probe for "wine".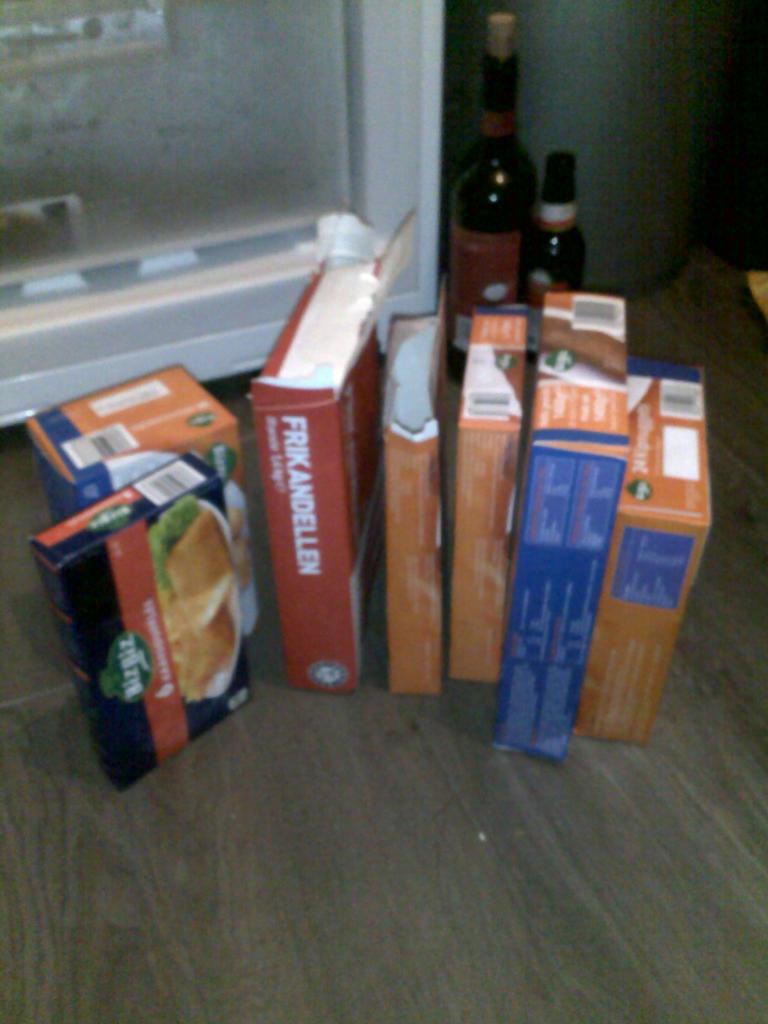
Probe result: locate(525, 141, 591, 344).
